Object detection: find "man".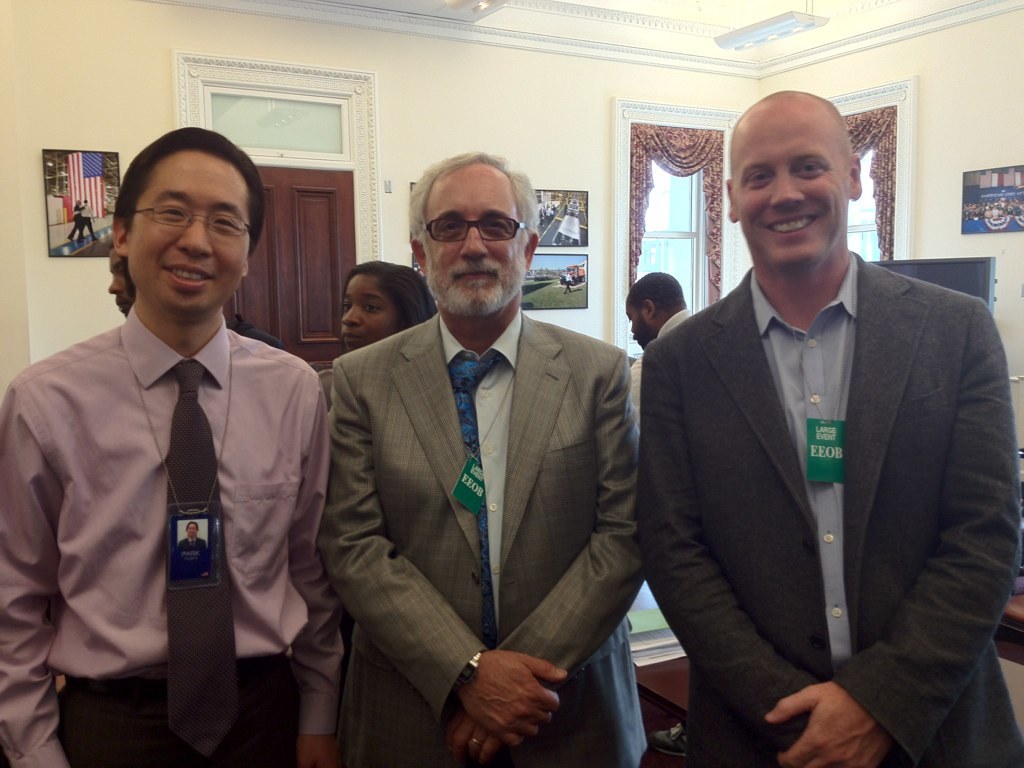
BBox(20, 113, 333, 767).
